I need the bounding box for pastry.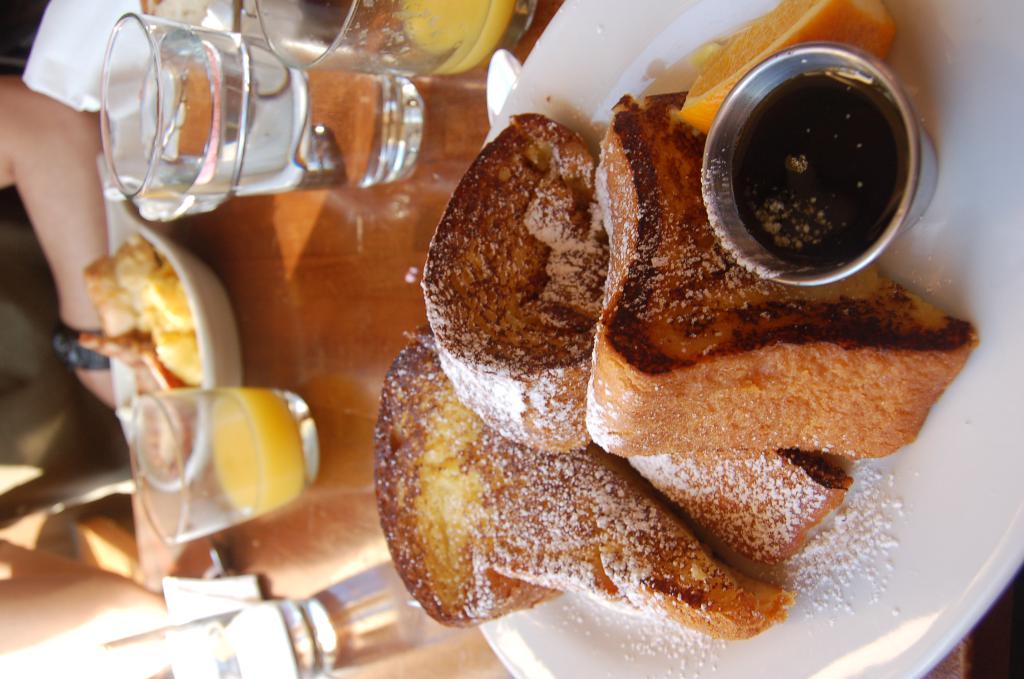
Here it is: (x1=397, y1=313, x2=847, y2=635).
